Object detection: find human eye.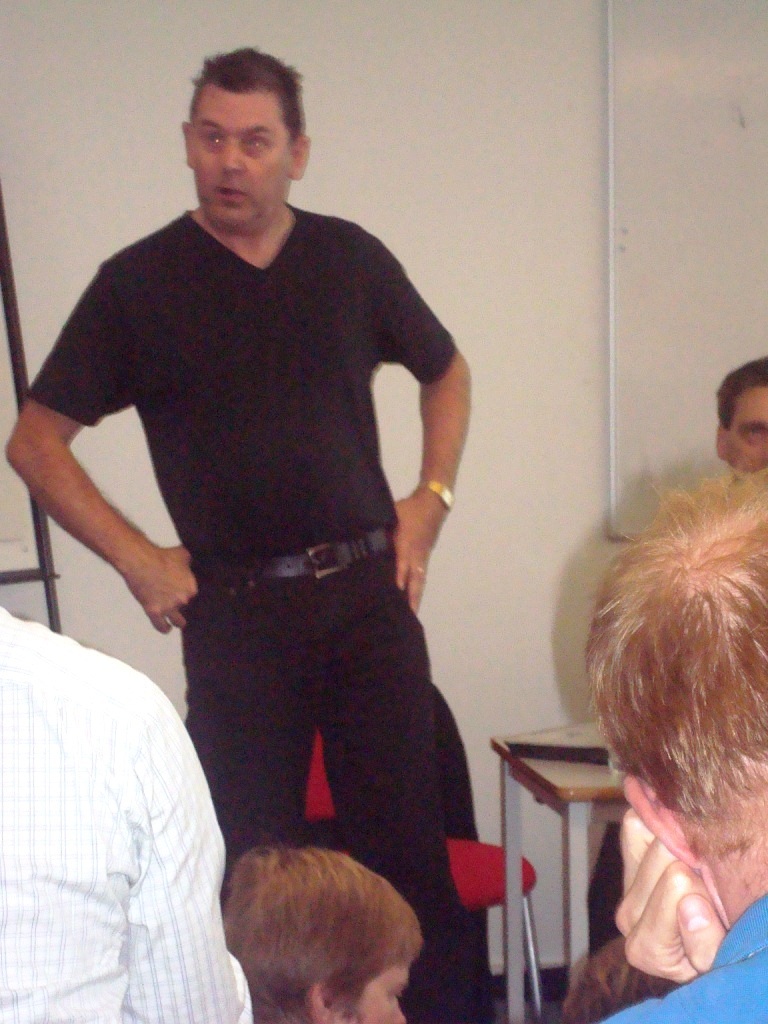
<region>195, 128, 225, 151</region>.
